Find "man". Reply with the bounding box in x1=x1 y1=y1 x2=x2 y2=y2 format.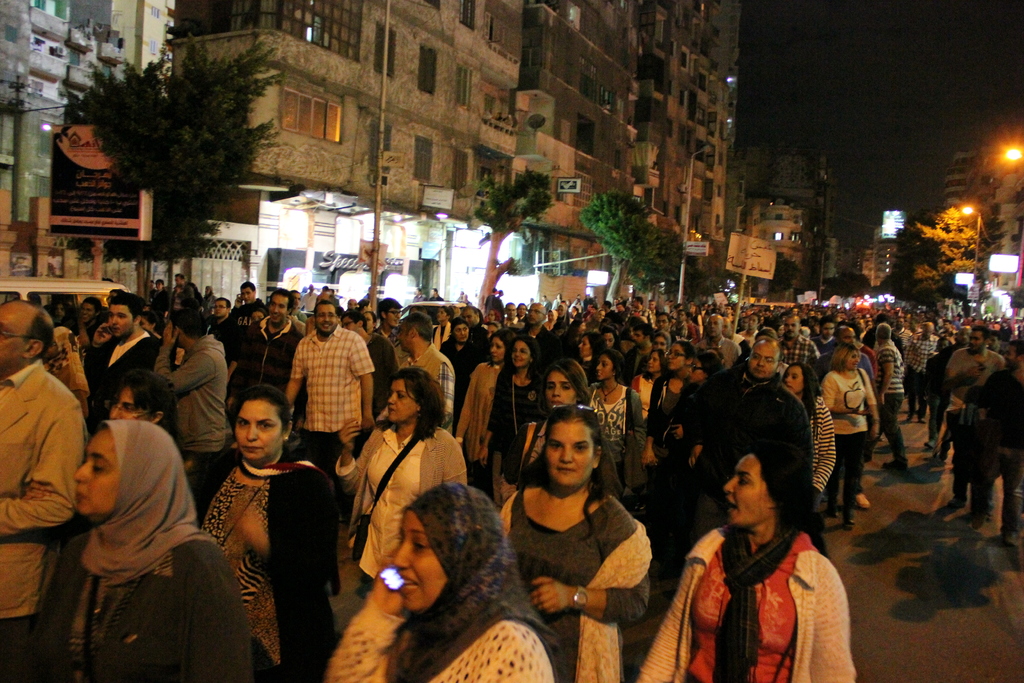
x1=732 y1=315 x2=757 y2=349.
